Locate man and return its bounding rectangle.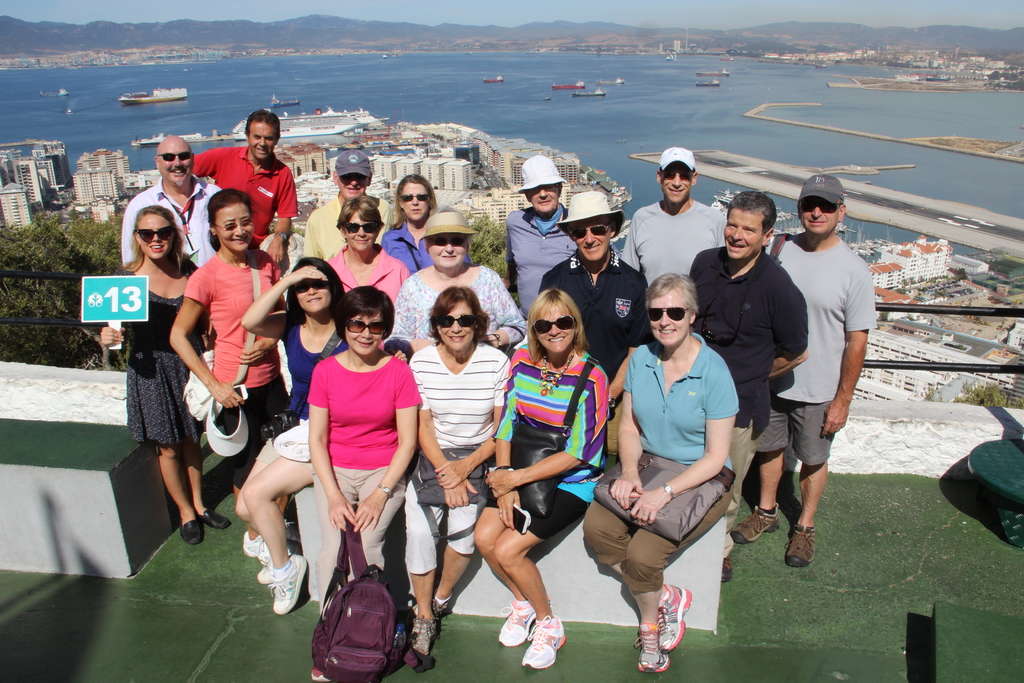
left=504, top=153, right=579, bottom=320.
